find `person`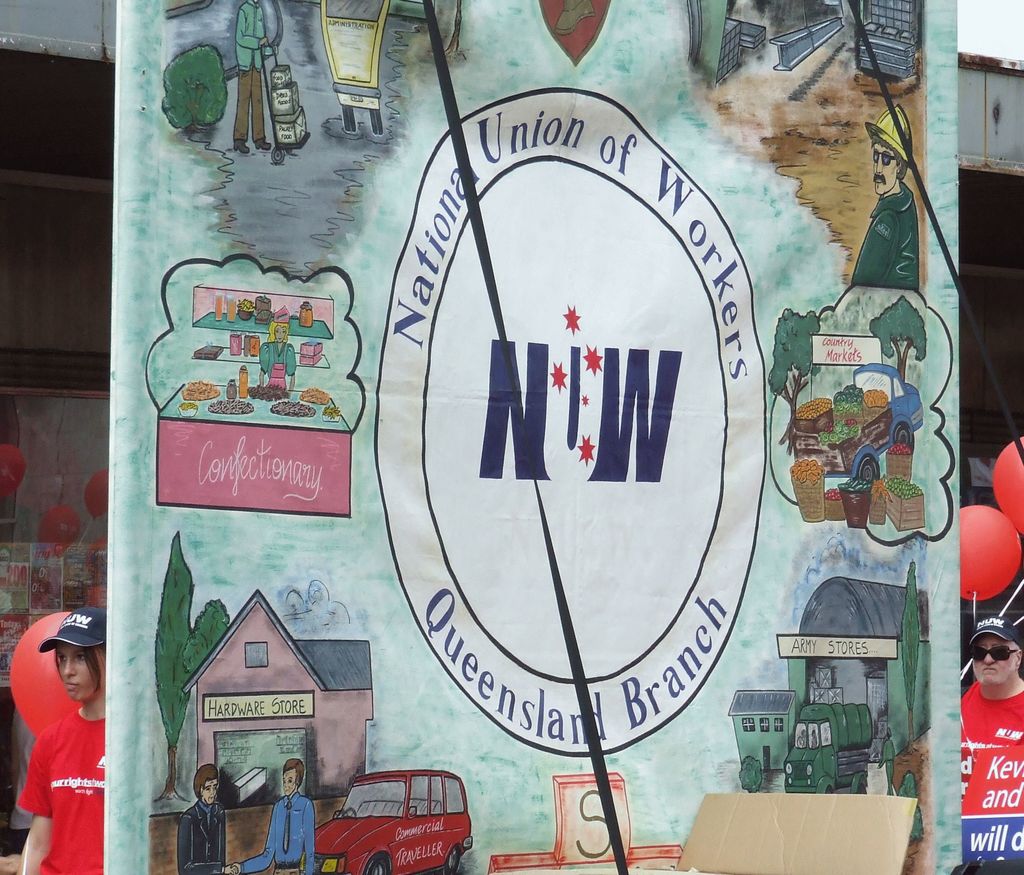
locate(226, 757, 308, 874)
